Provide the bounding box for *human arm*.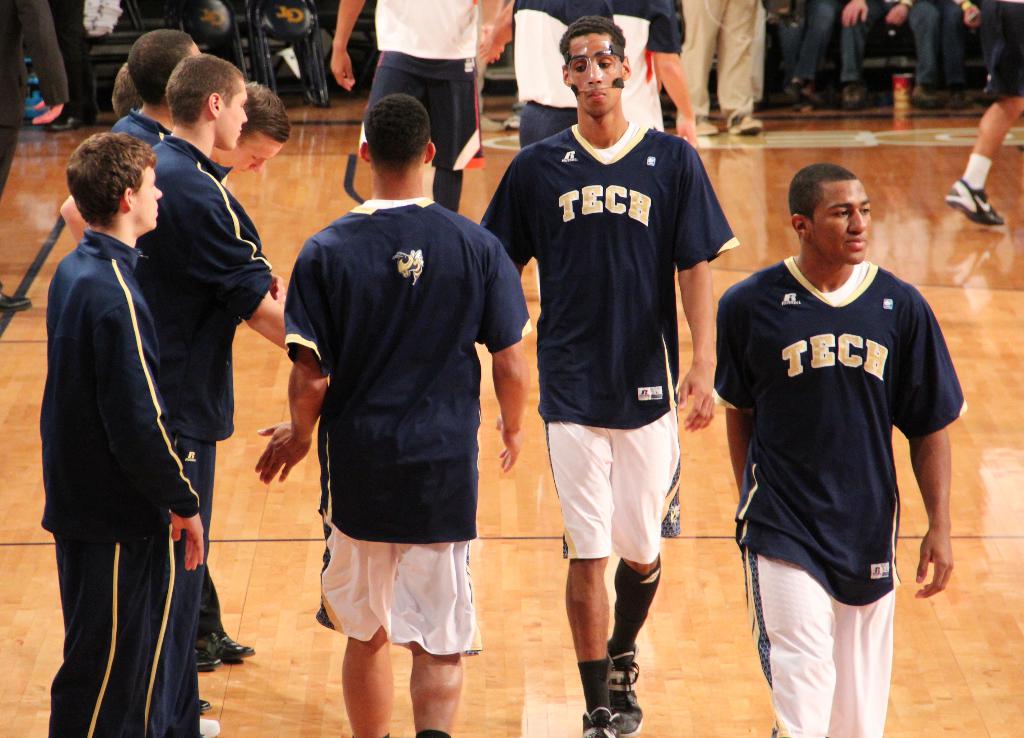
l=61, t=194, r=94, b=241.
